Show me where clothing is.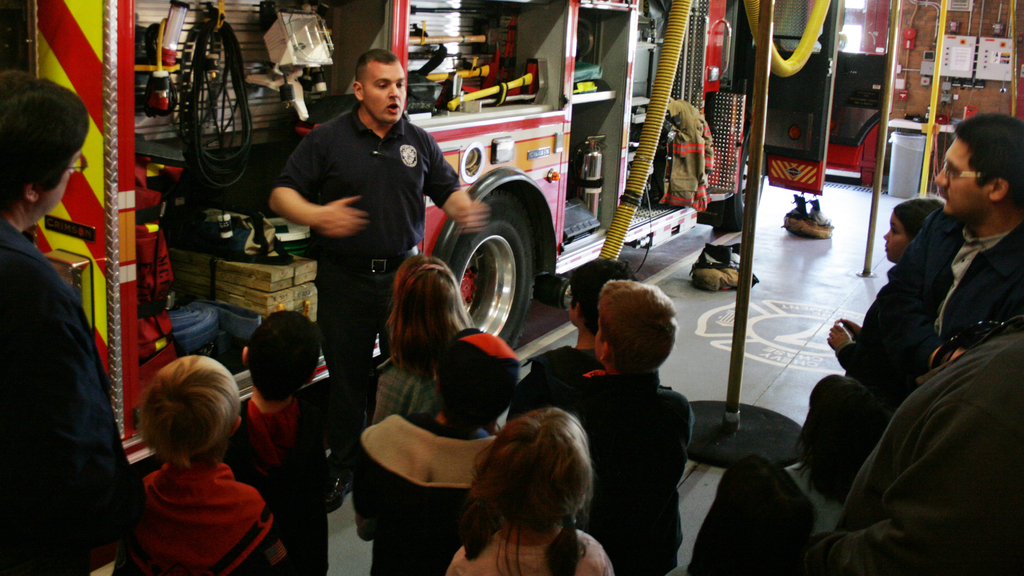
clothing is at BBox(762, 316, 1023, 575).
